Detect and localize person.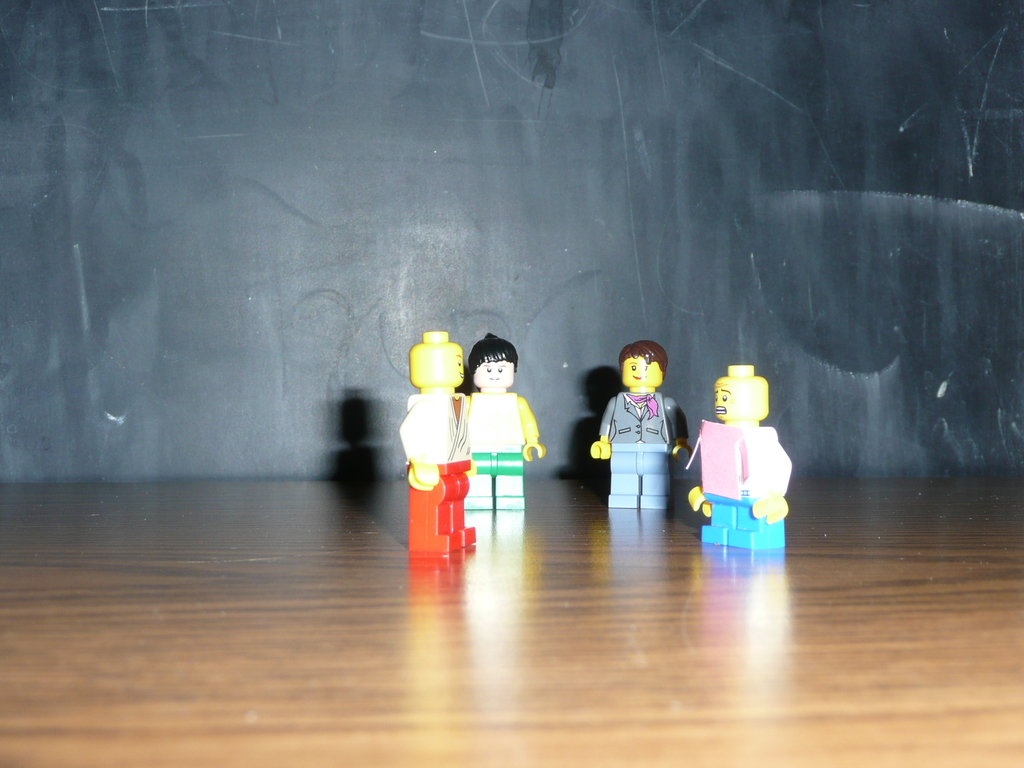
Localized at 691,348,789,548.
